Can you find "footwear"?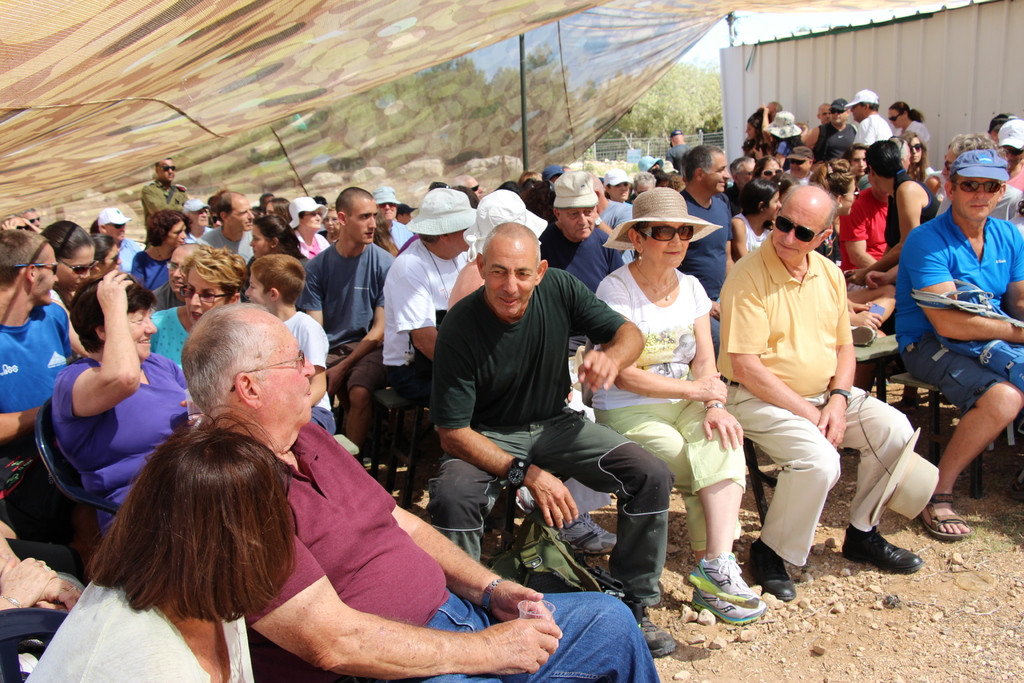
Yes, bounding box: left=685, top=588, right=769, bottom=628.
